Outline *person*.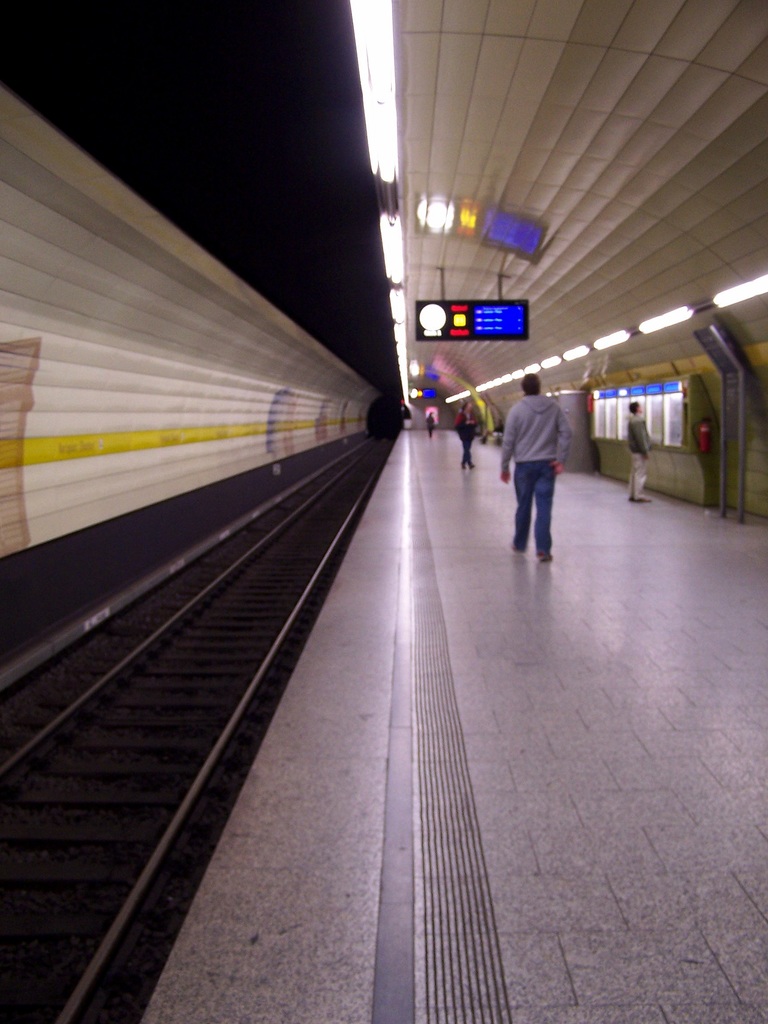
Outline: bbox(455, 398, 479, 472).
